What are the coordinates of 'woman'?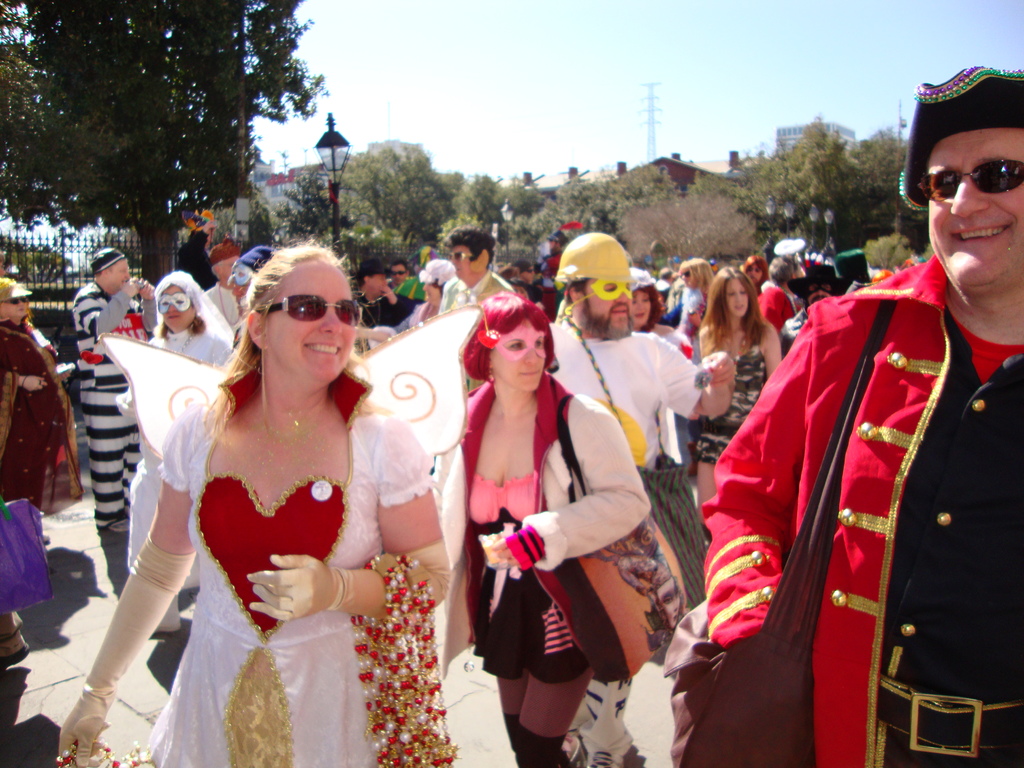
Rect(113, 266, 245, 632).
